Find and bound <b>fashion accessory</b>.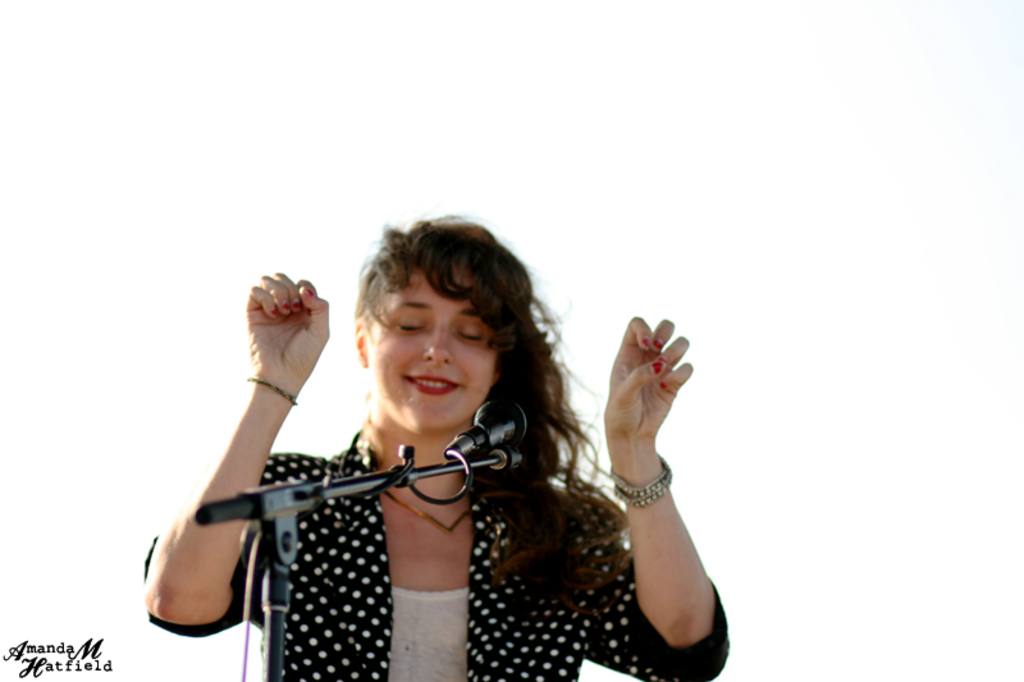
Bound: (607, 453, 676, 512).
